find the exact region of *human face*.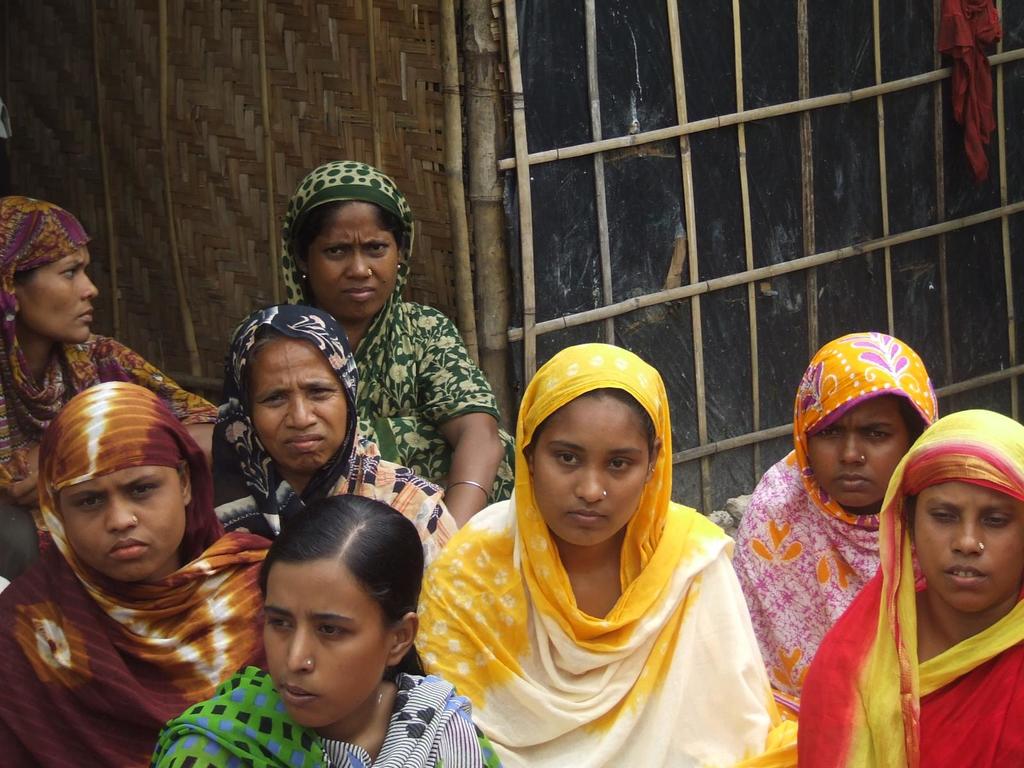
Exact region: x1=812, y1=394, x2=921, y2=503.
